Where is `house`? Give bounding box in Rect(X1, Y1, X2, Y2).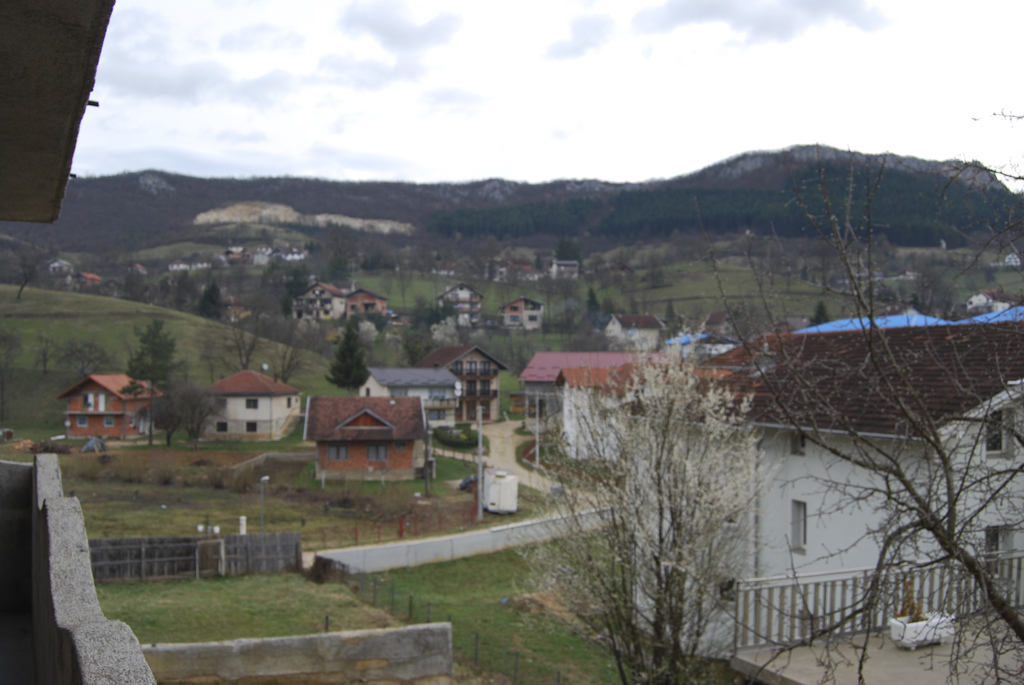
Rect(968, 288, 1023, 313).
